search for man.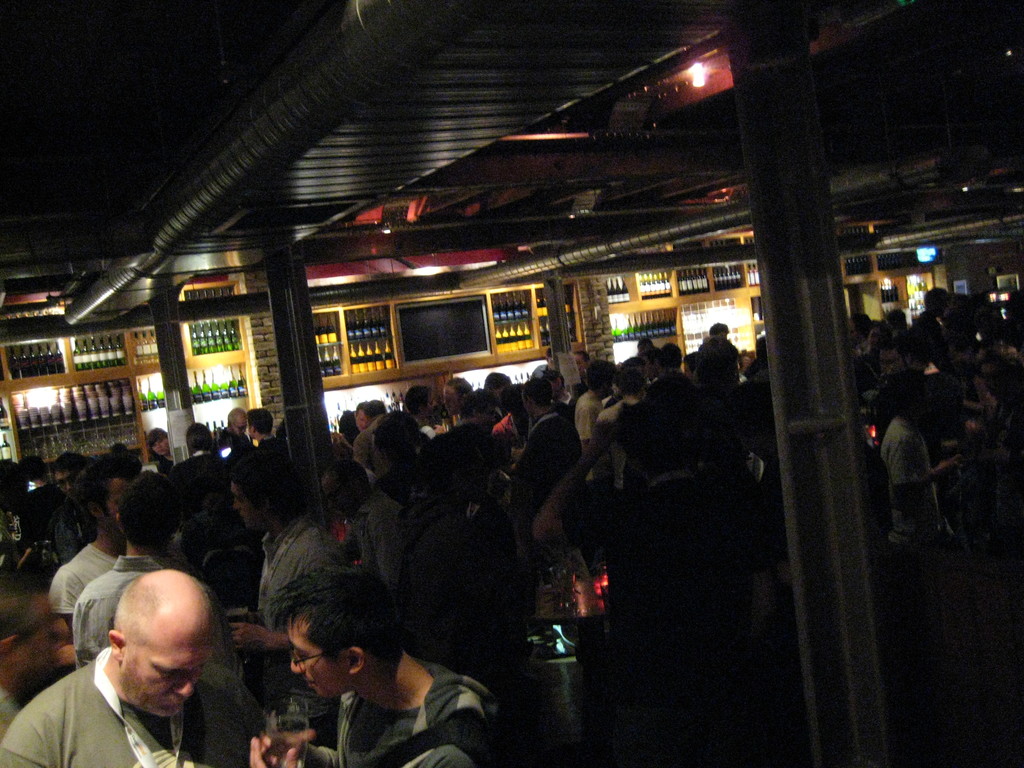
Found at 574/360/618/444.
